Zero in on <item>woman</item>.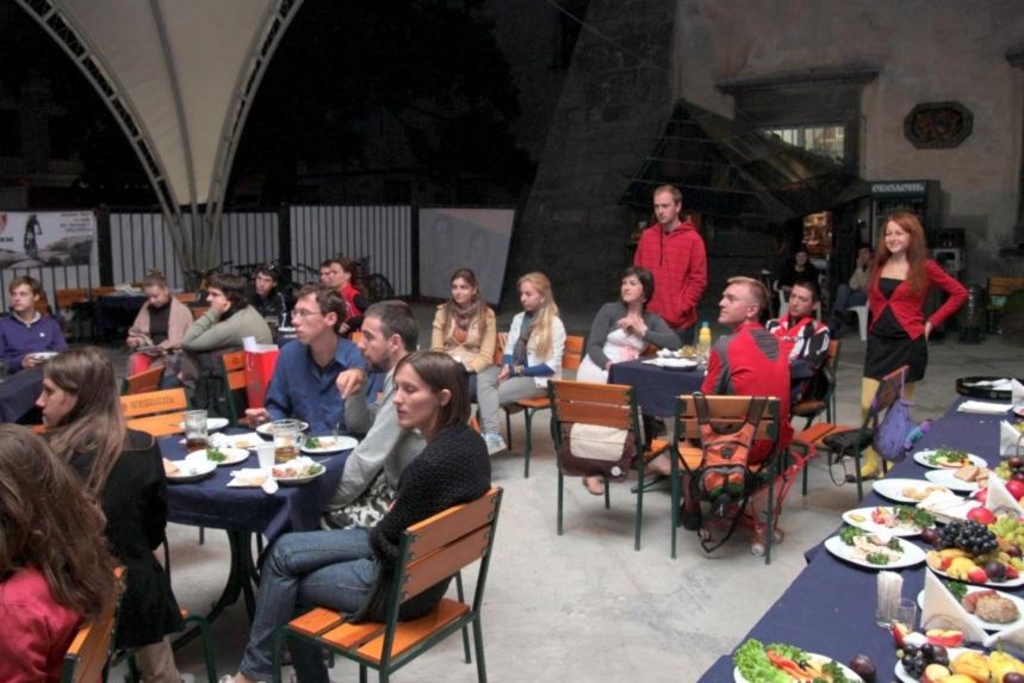
Zeroed in: {"x1": 29, "y1": 349, "x2": 217, "y2": 681}.
